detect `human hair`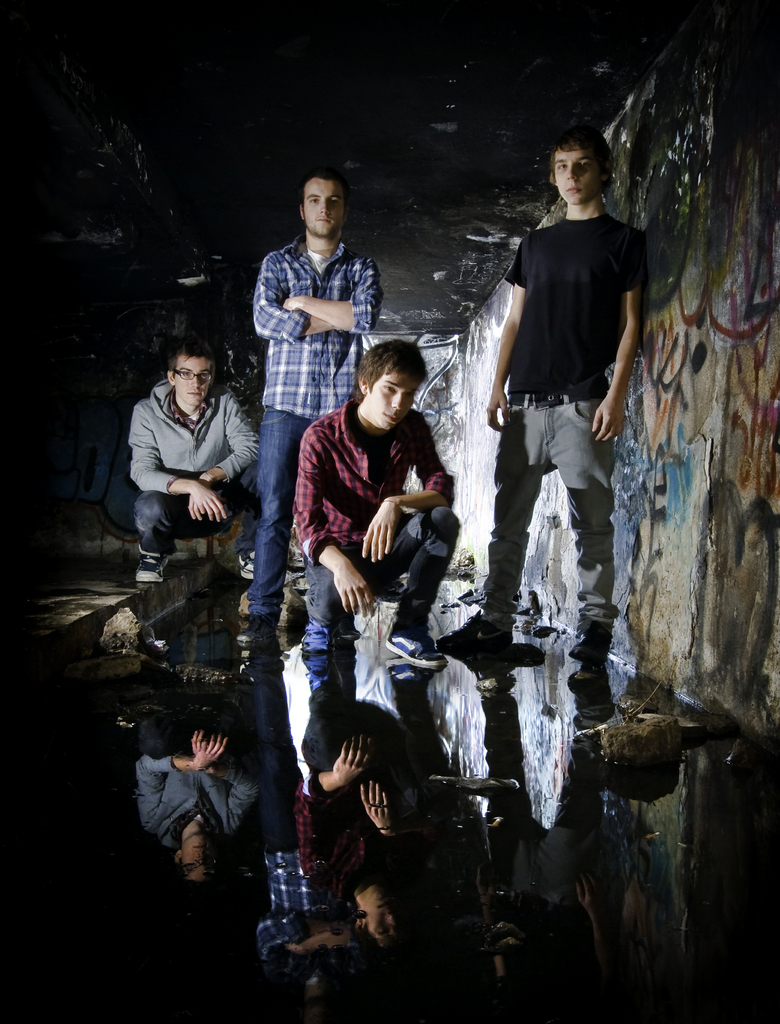
bbox(550, 127, 612, 182)
